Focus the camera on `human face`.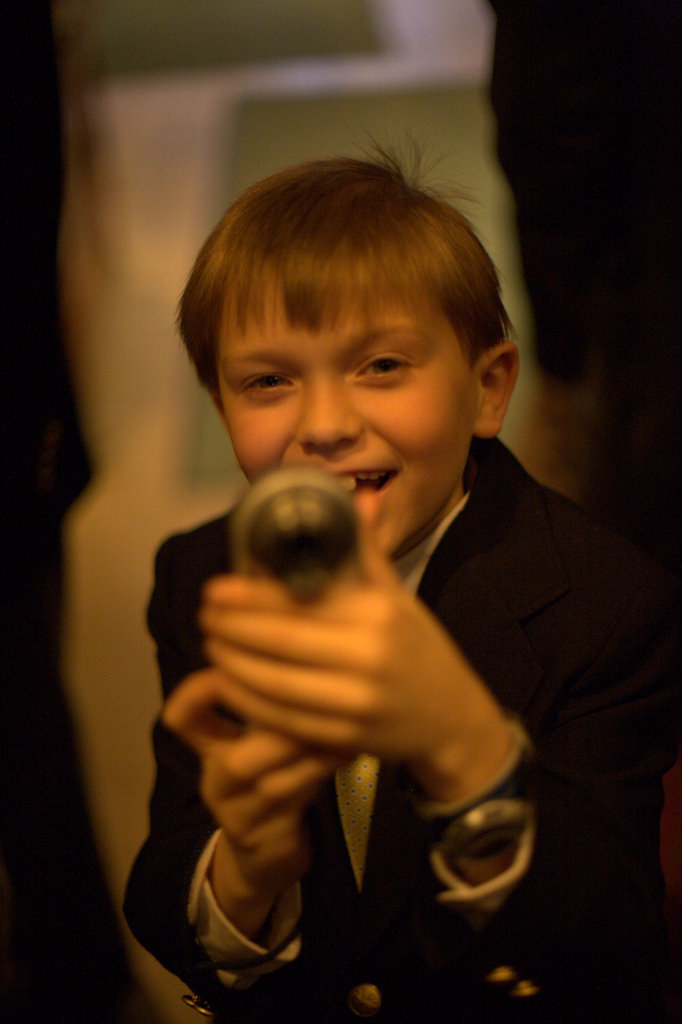
Focus region: pyautogui.locateOnScreen(221, 283, 477, 548).
